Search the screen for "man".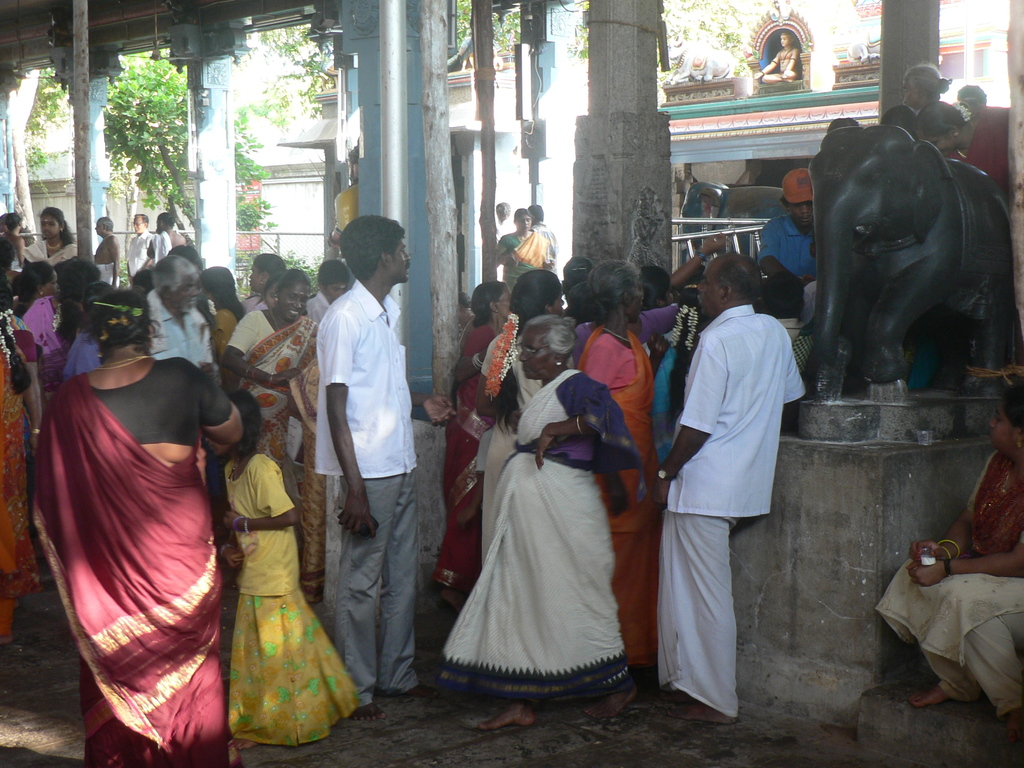
Found at [left=93, top=214, right=119, bottom=281].
